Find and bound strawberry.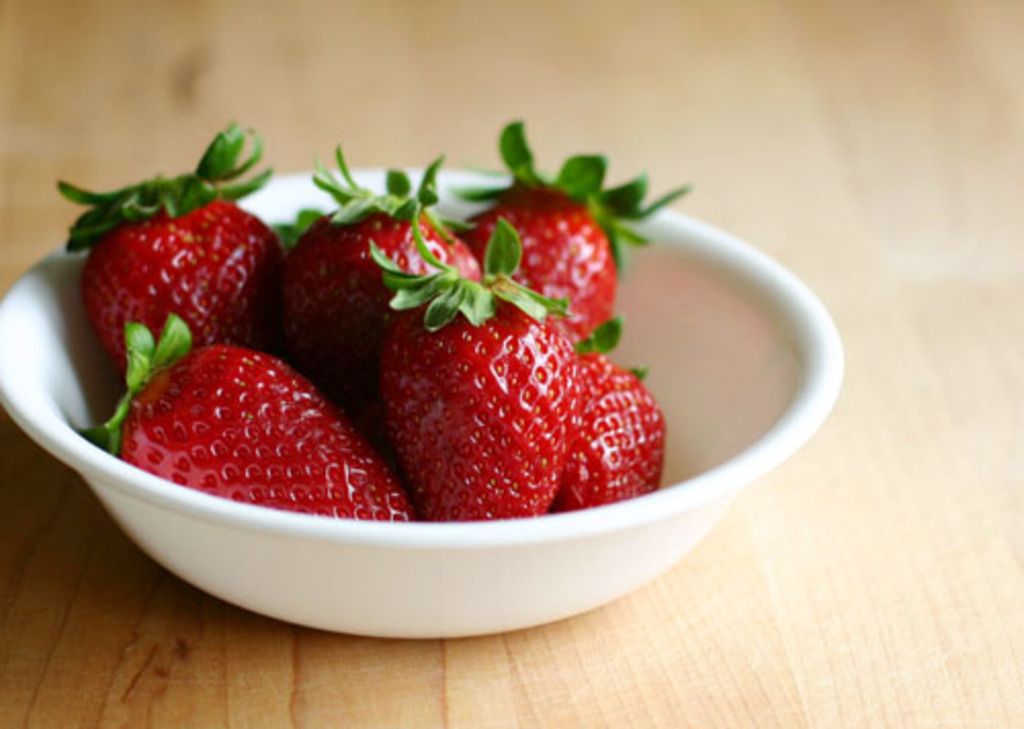
Bound: locate(92, 311, 420, 528).
